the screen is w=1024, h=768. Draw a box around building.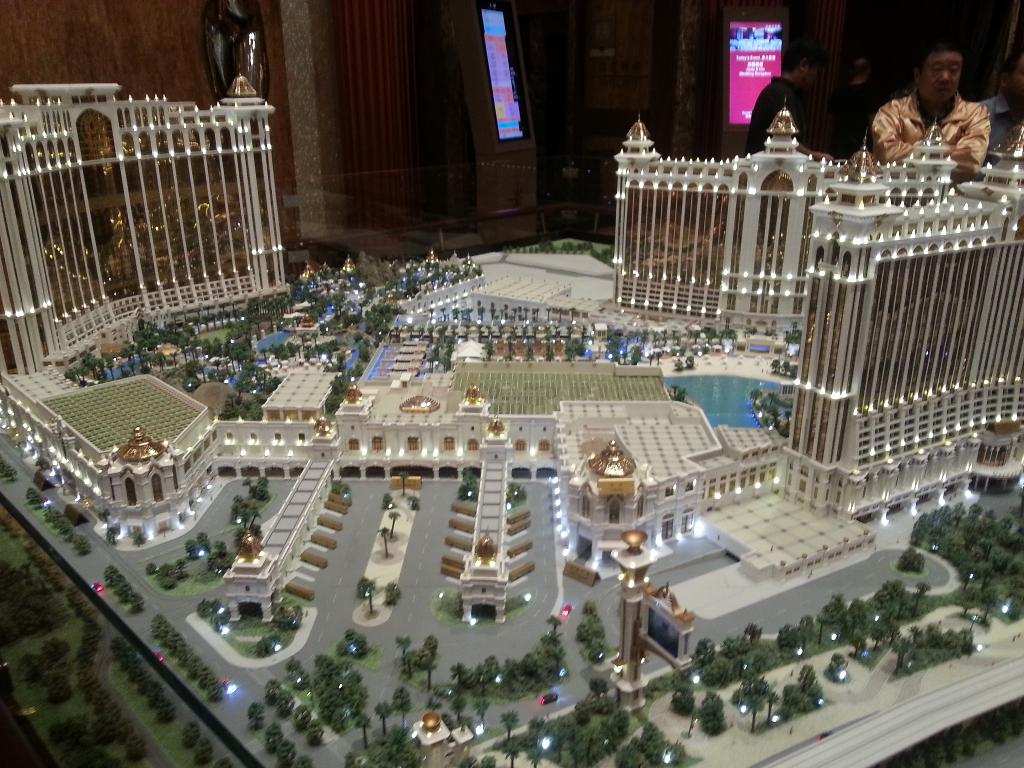
bbox(31, 376, 221, 543).
